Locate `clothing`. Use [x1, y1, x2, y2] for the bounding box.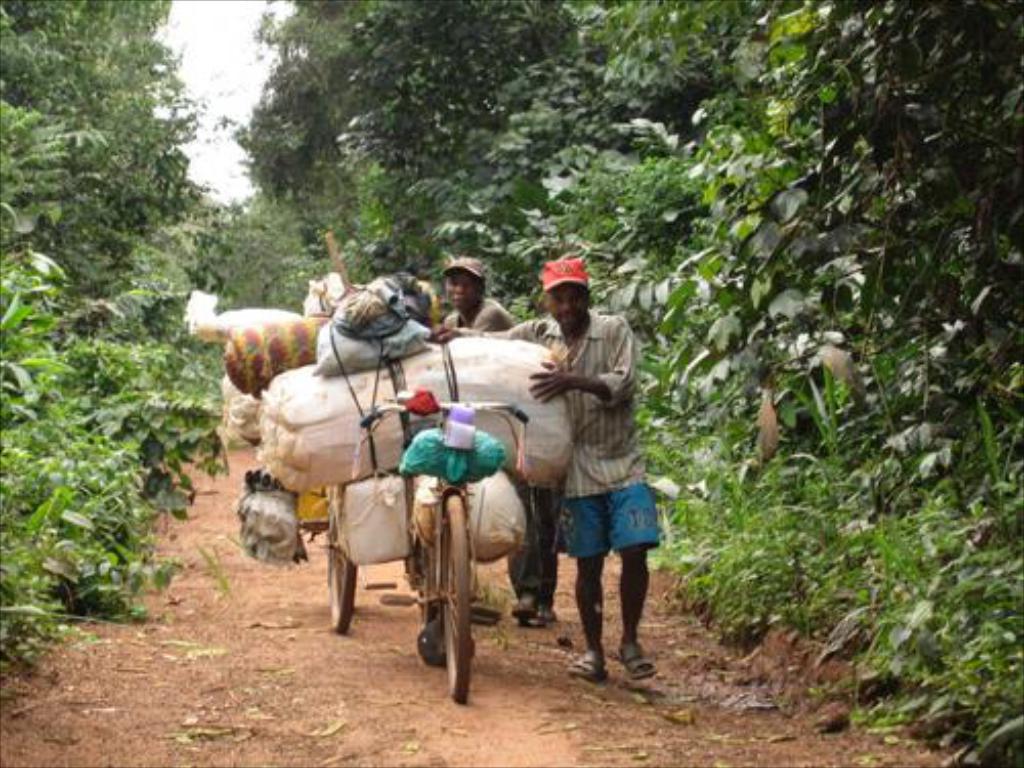
[442, 293, 573, 600].
